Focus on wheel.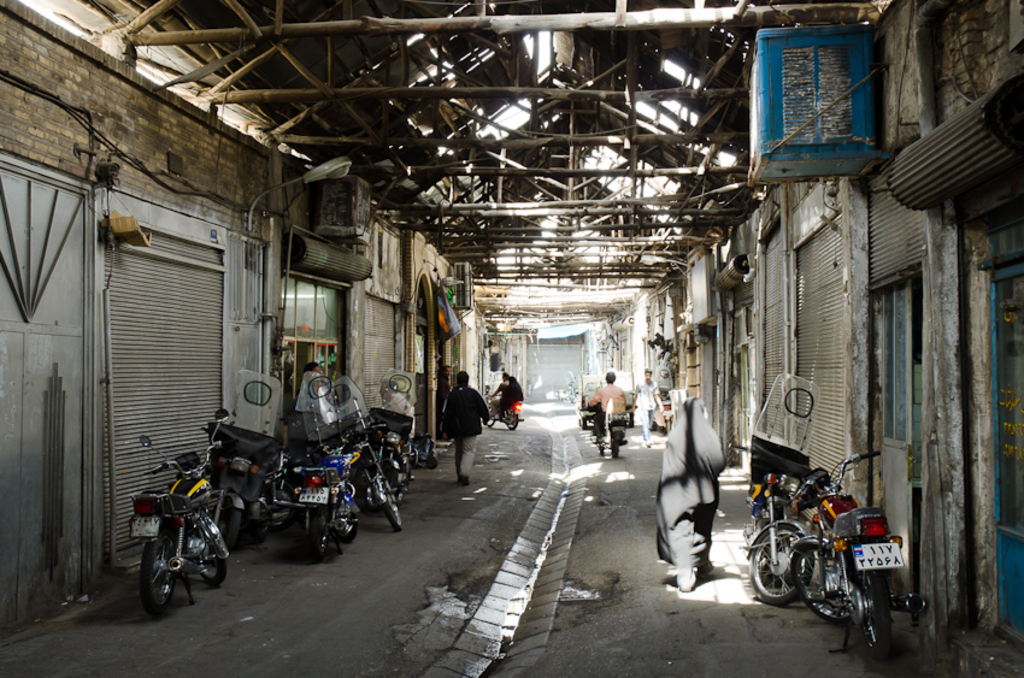
Focused at left=386, top=465, right=400, bottom=491.
